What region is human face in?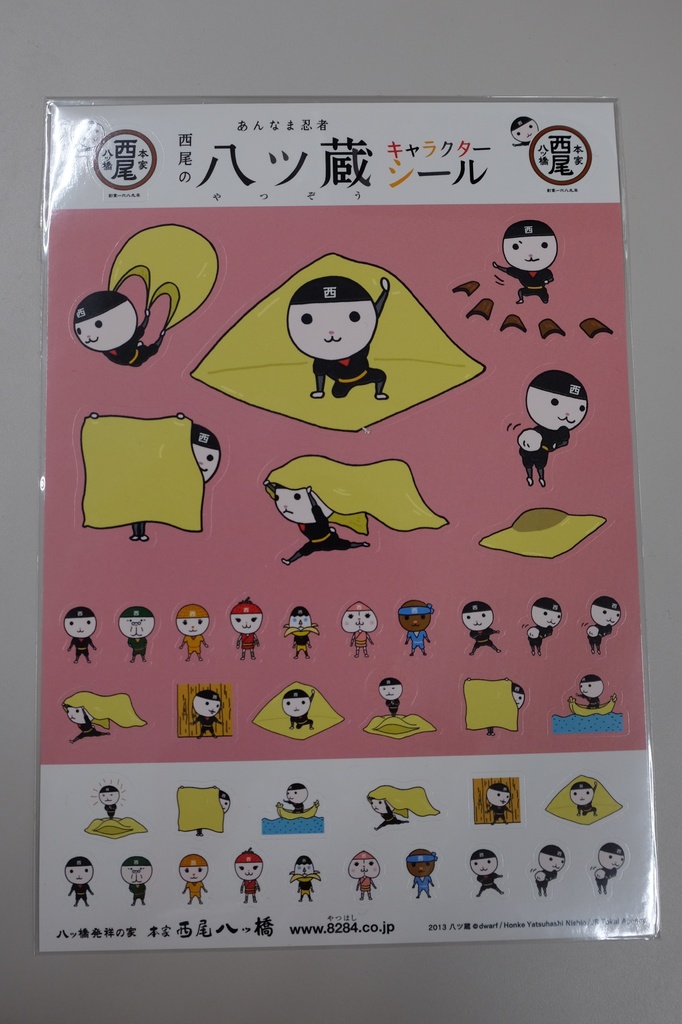
596 601 622 629.
